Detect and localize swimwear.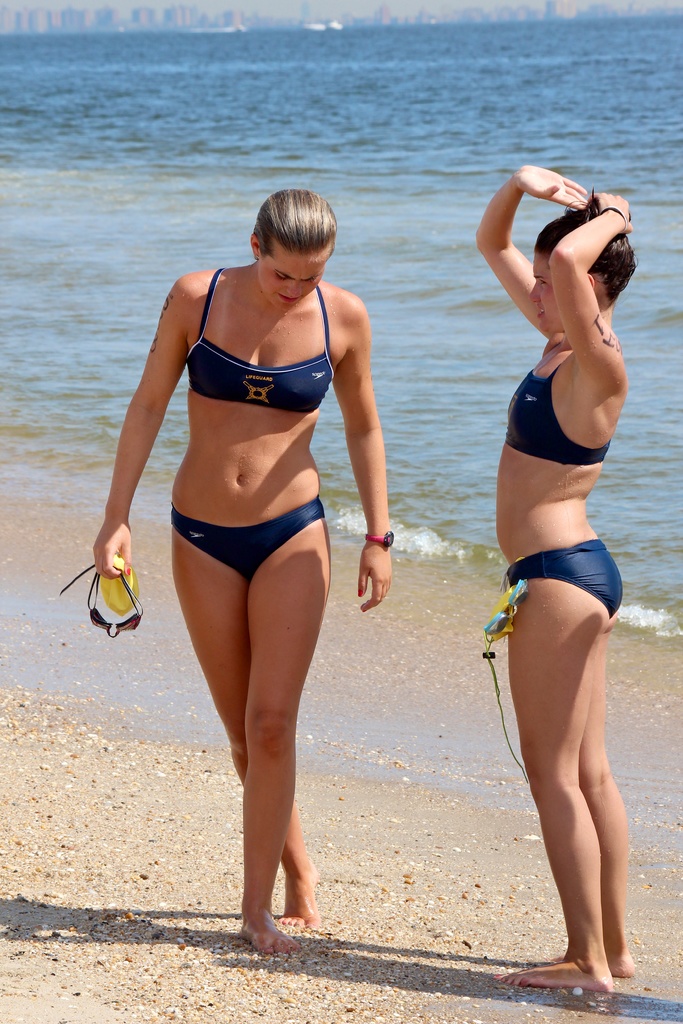
Localized at [175, 263, 347, 411].
